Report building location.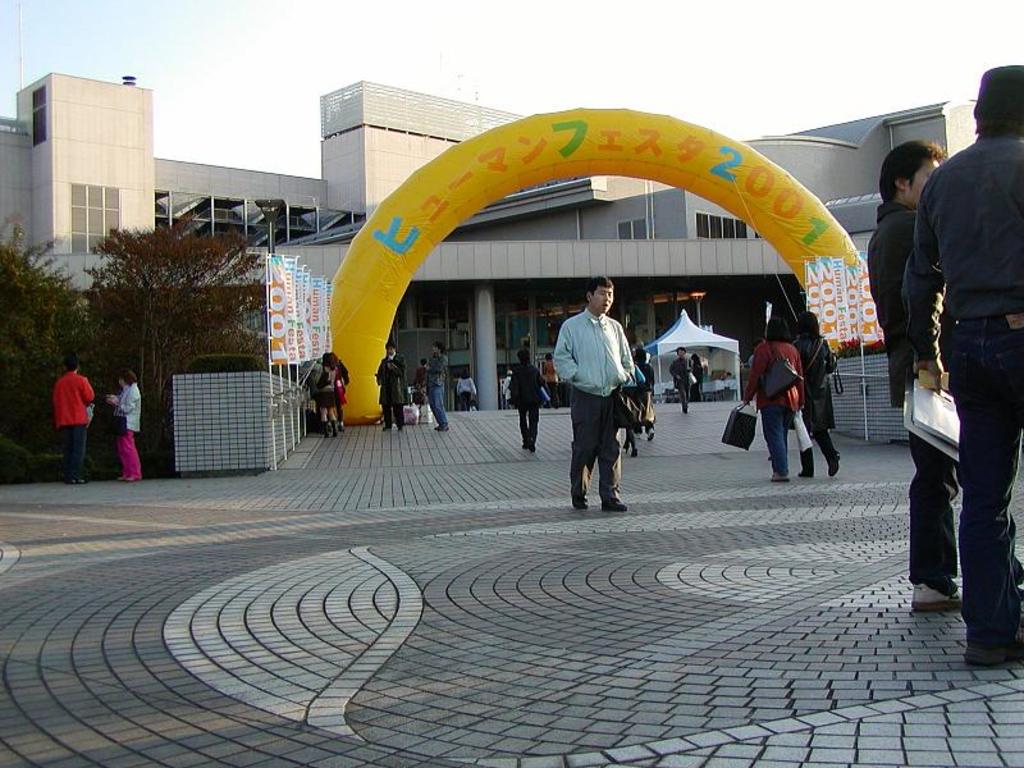
Report: {"x1": 0, "y1": 70, "x2": 992, "y2": 408}.
